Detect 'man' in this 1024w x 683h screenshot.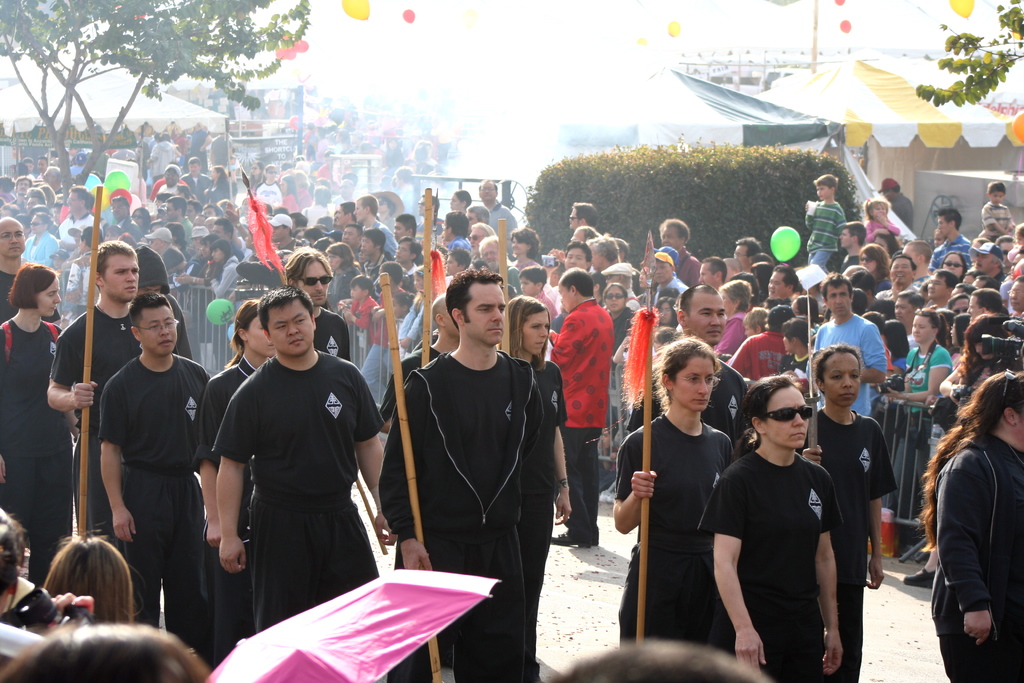
Detection: Rect(47, 239, 141, 541).
